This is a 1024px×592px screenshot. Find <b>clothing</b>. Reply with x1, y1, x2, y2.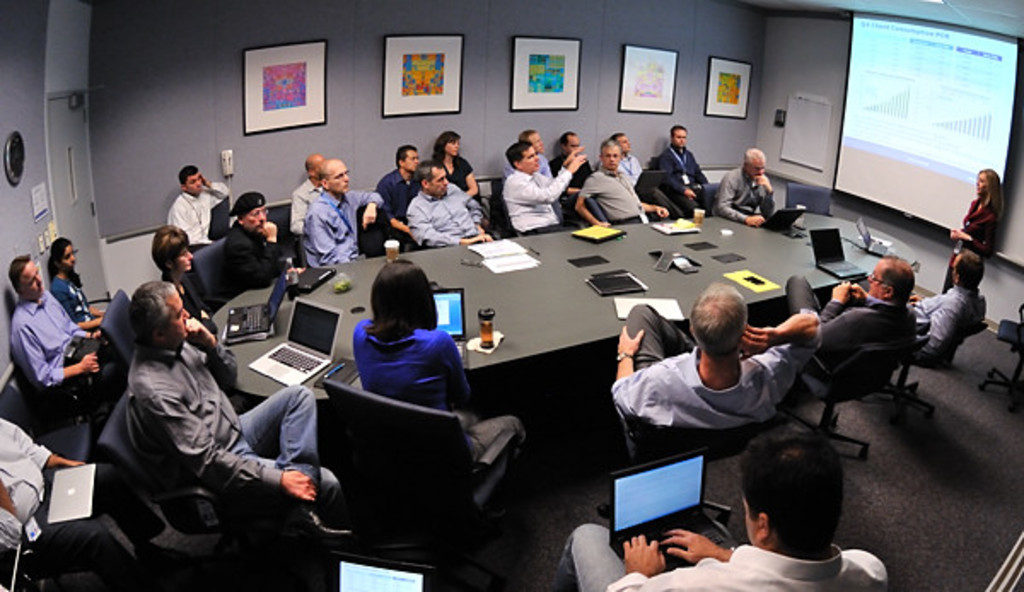
930, 188, 995, 283.
